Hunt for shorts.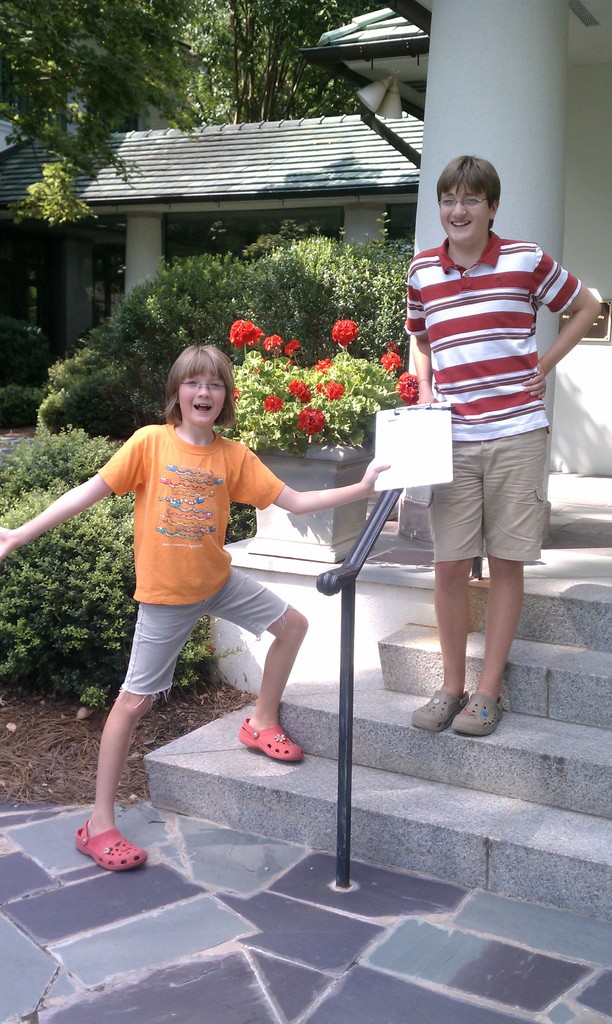
Hunted down at locate(120, 567, 286, 707).
